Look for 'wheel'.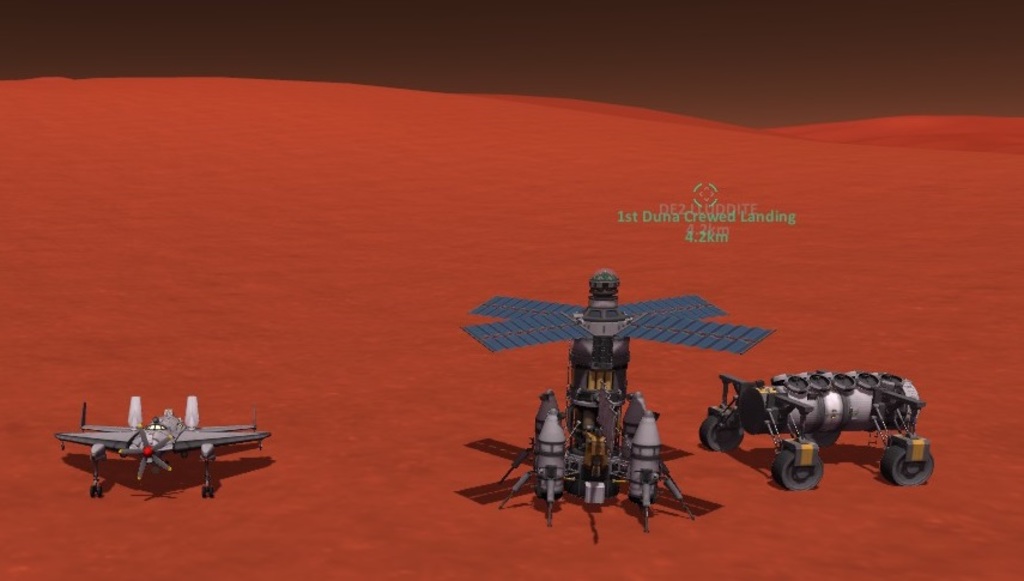
Found: pyautogui.locateOnScreen(702, 412, 746, 450).
